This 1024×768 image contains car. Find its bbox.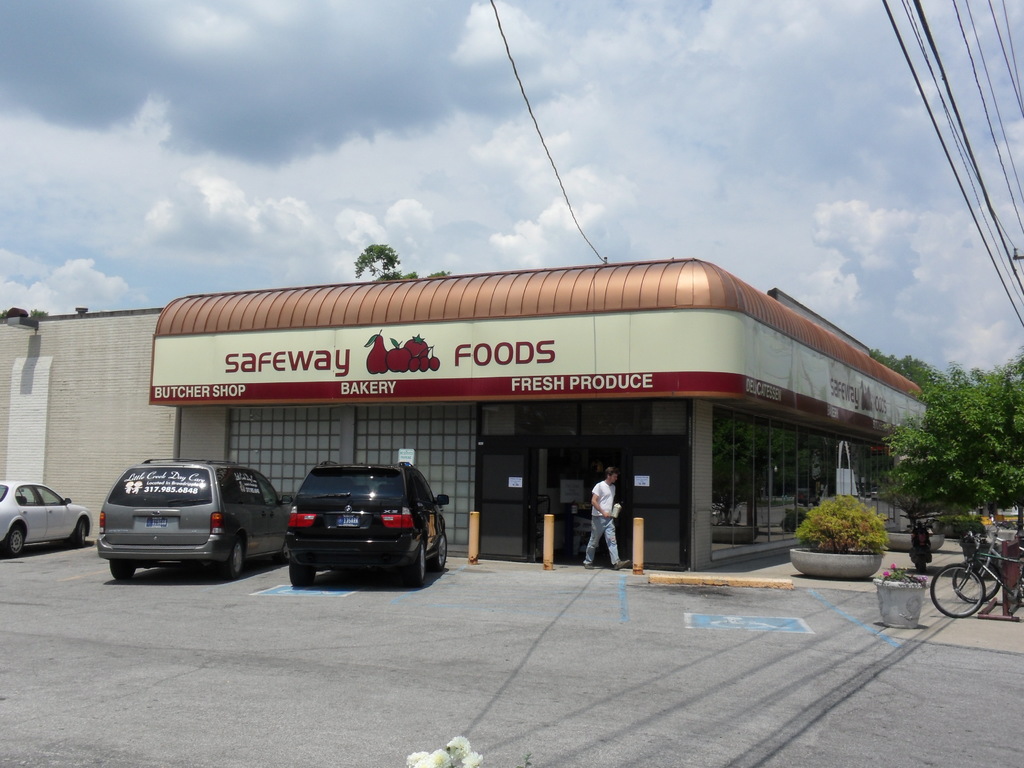
<bbox>97, 458, 294, 580</bbox>.
